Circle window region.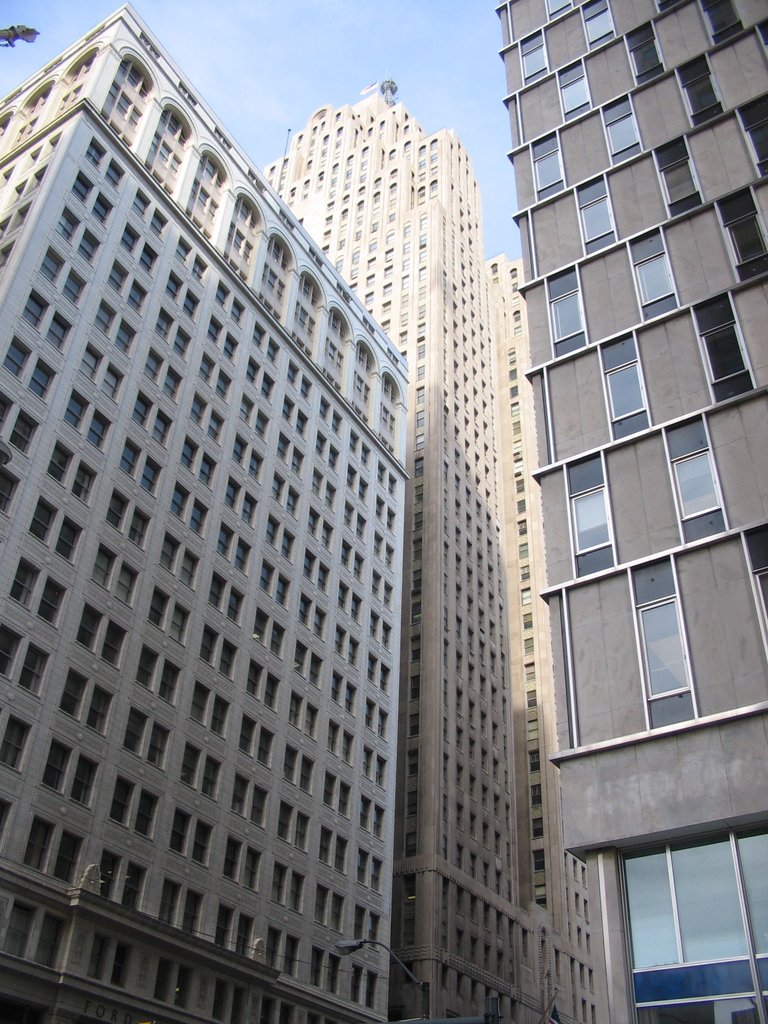
Region: (x1=150, y1=960, x2=181, y2=1002).
